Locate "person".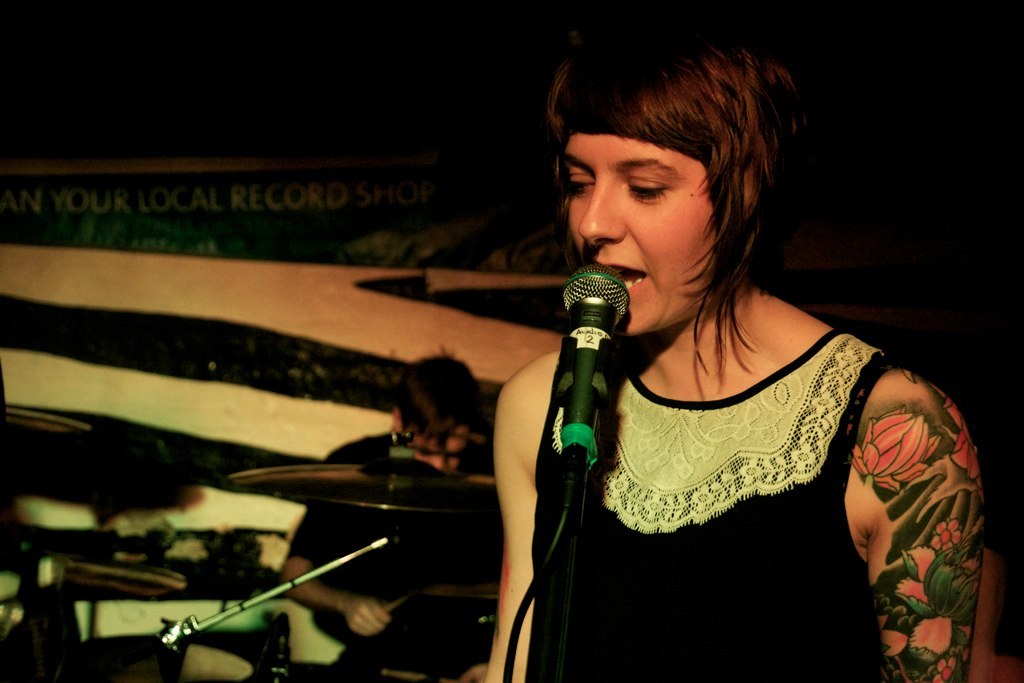
Bounding box: x1=406, y1=78, x2=954, y2=667.
